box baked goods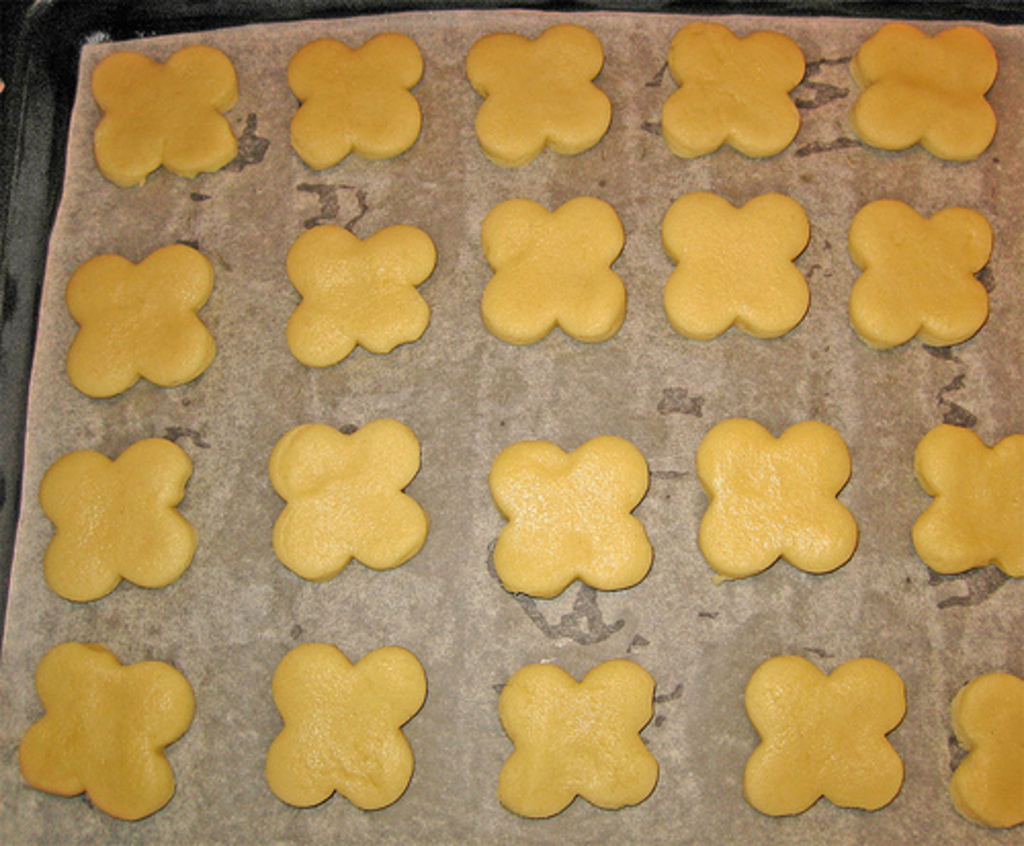
region(508, 664, 668, 821)
